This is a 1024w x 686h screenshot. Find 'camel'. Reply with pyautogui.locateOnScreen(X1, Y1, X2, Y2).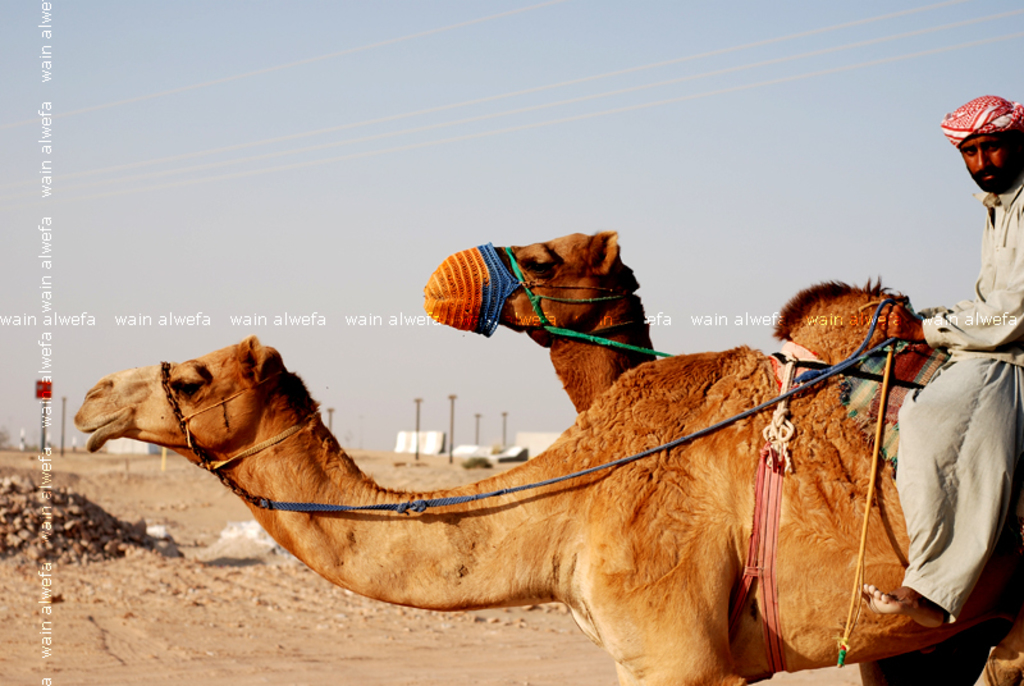
pyautogui.locateOnScreen(435, 223, 968, 381).
